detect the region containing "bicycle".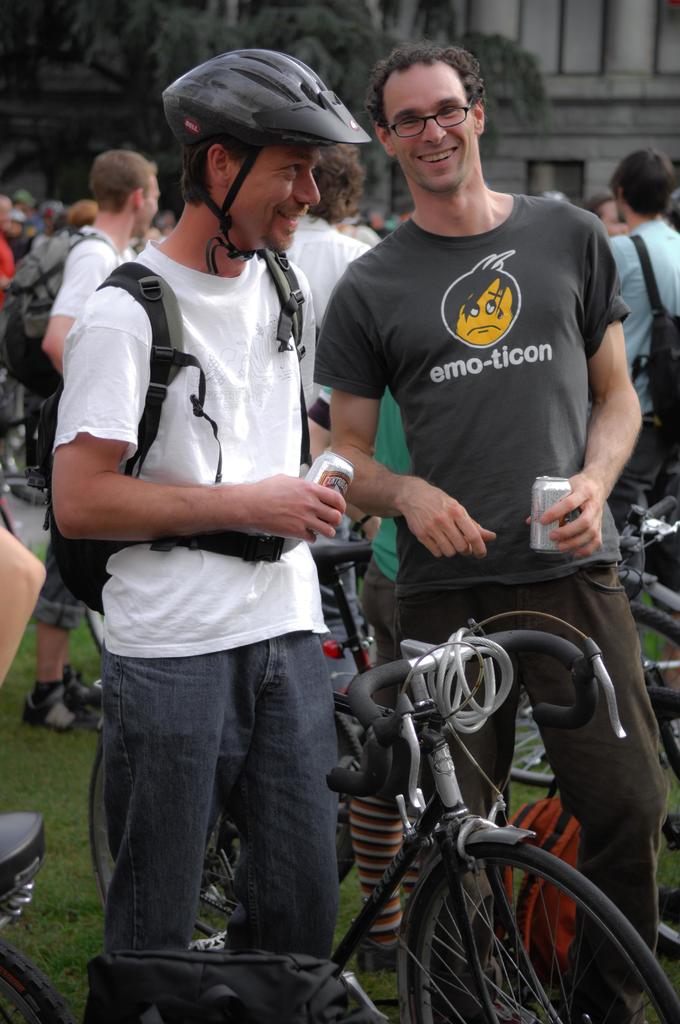
(0, 809, 367, 1023).
